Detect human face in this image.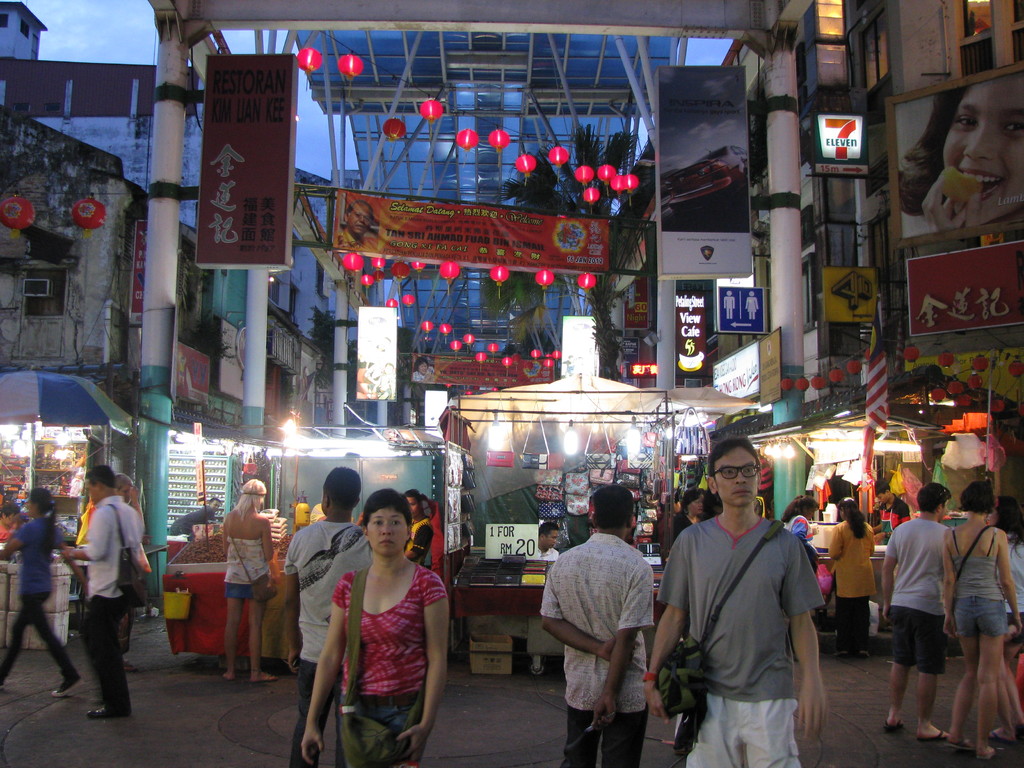
Detection: 943,81,1023,220.
